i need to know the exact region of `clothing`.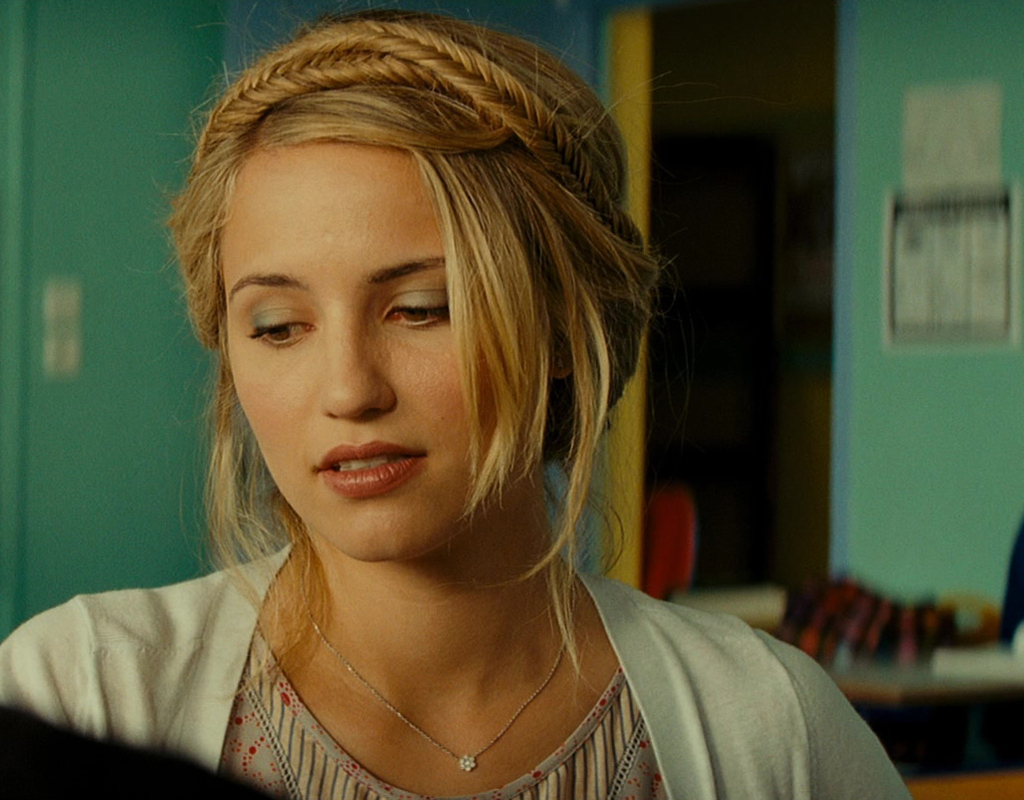
Region: 63/487/773/796.
